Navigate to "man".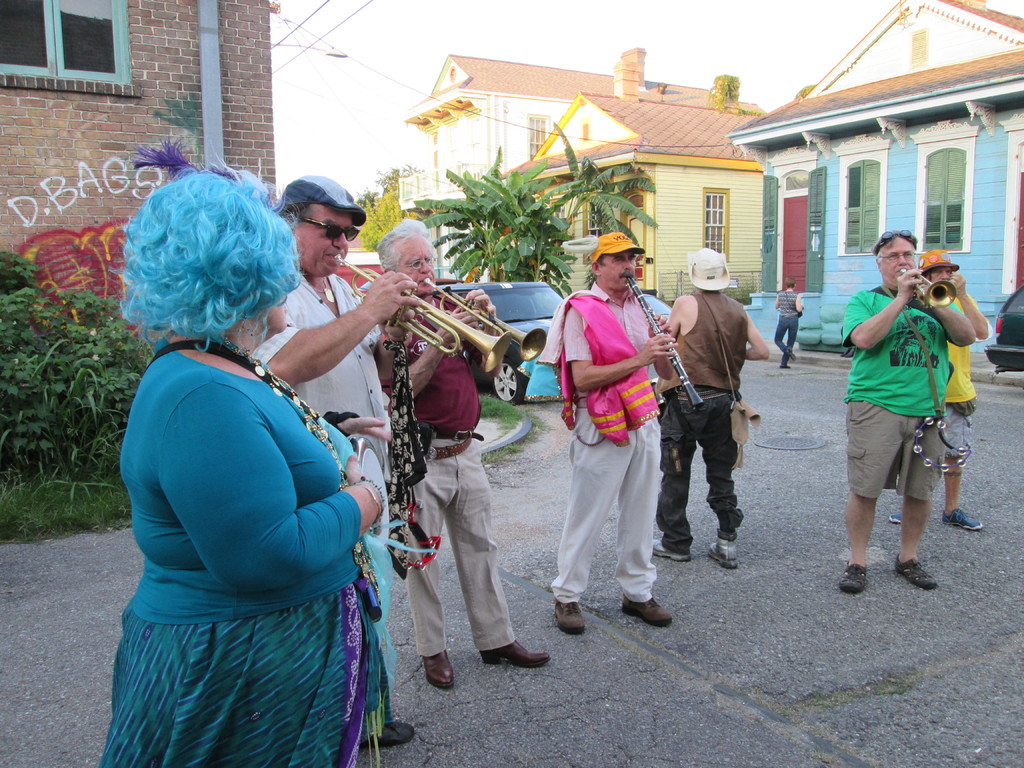
Navigation target: 662 243 772 565.
